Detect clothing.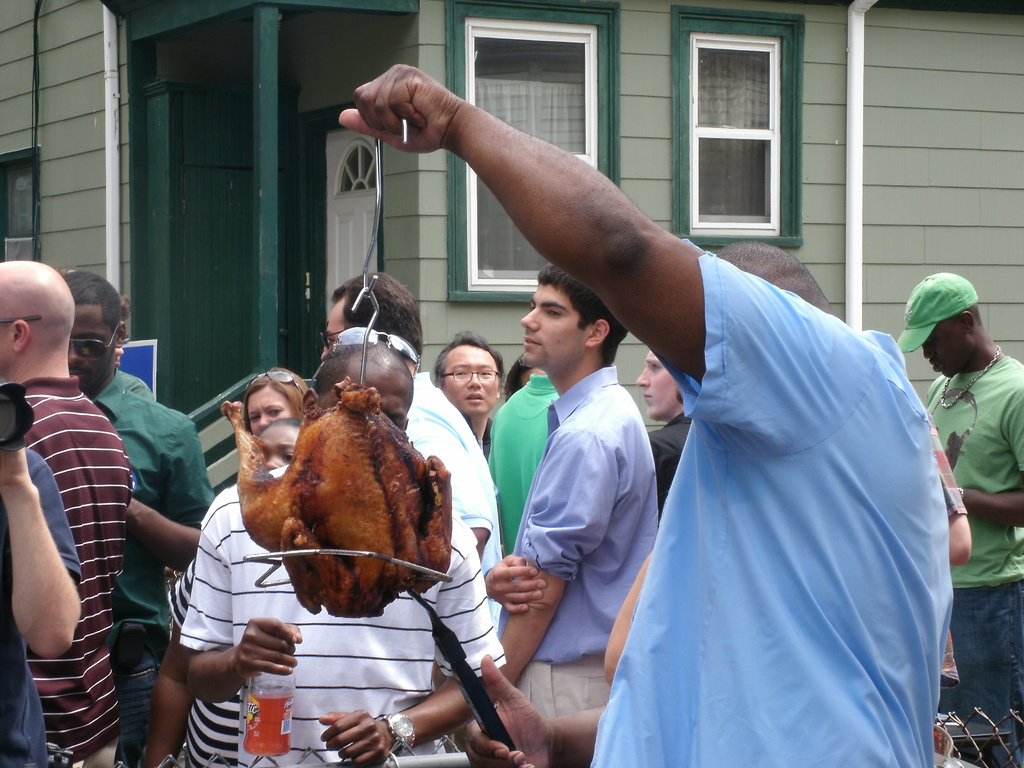
Detected at [left=467, top=410, right=499, bottom=456].
